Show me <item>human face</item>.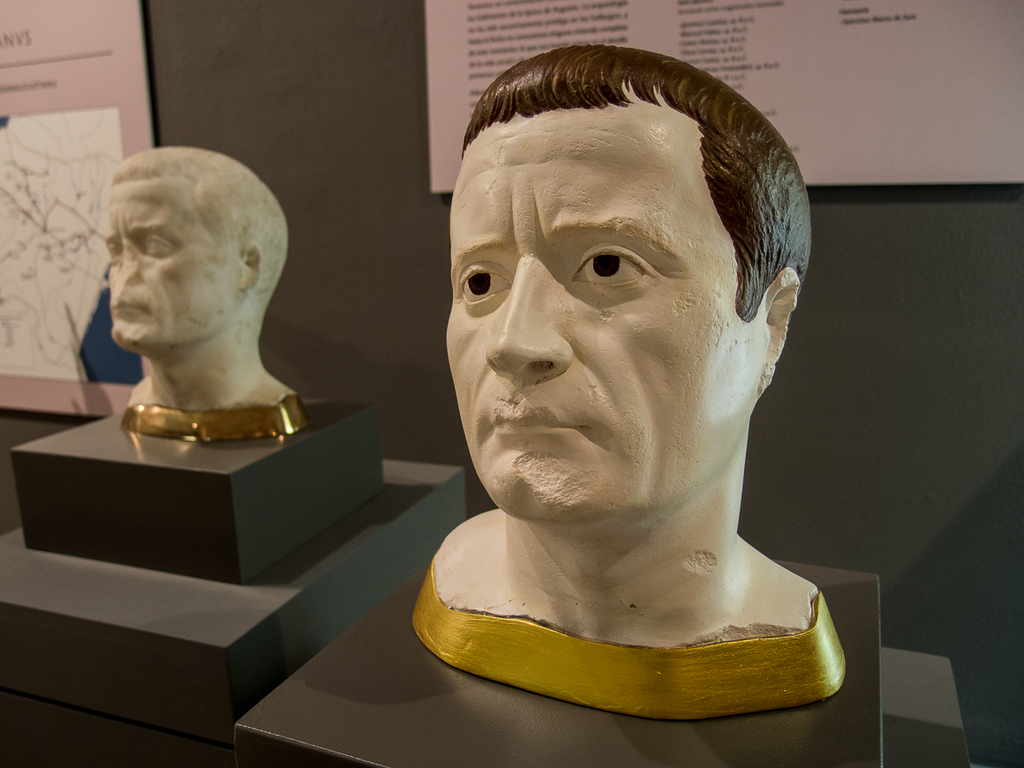
<item>human face</item> is here: {"left": 450, "top": 113, "right": 742, "bottom": 521}.
